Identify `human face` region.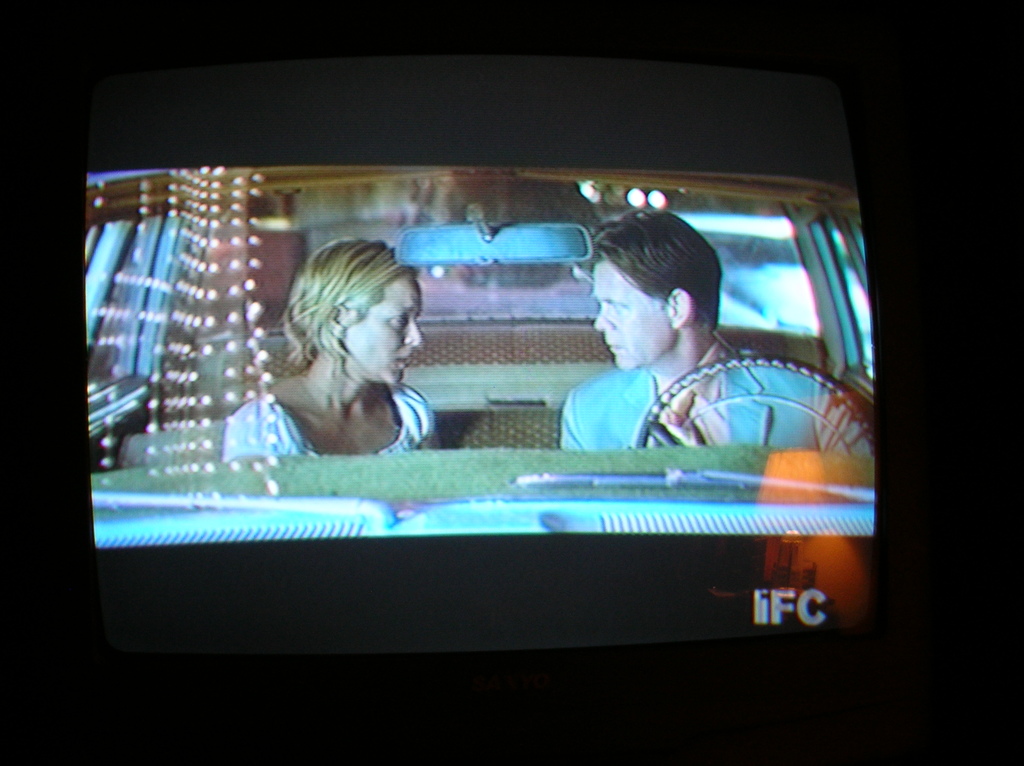
Region: [left=341, top=276, right=428, bottom=384].
